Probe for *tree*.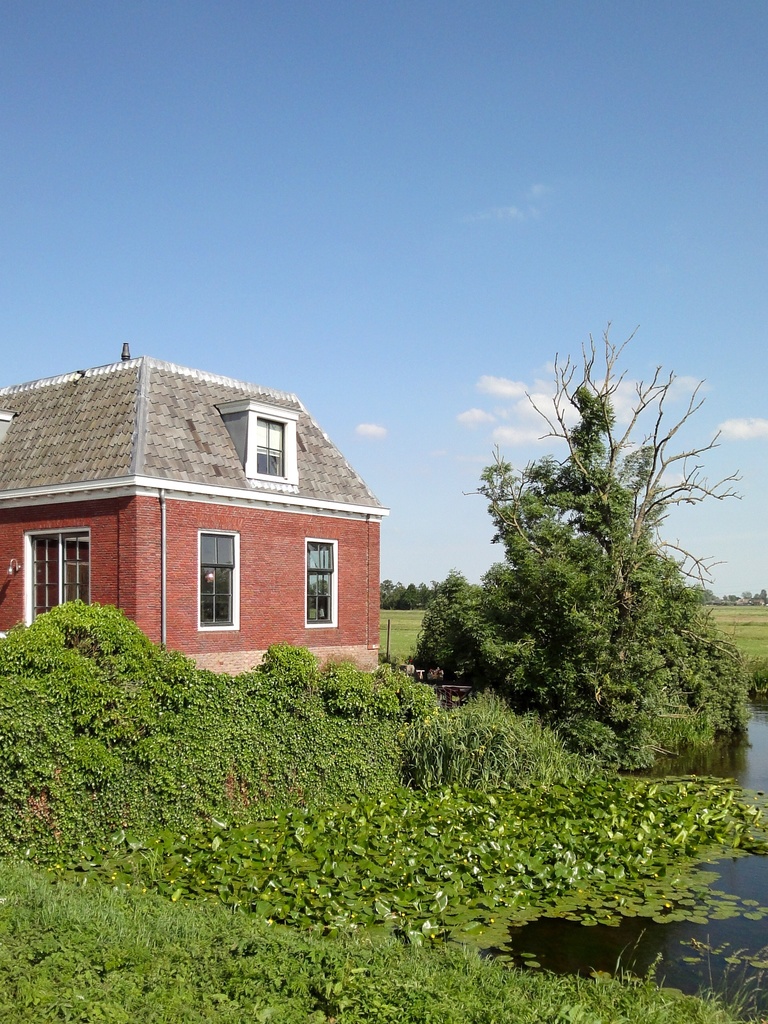
Probe result: 417,385,754,714.
